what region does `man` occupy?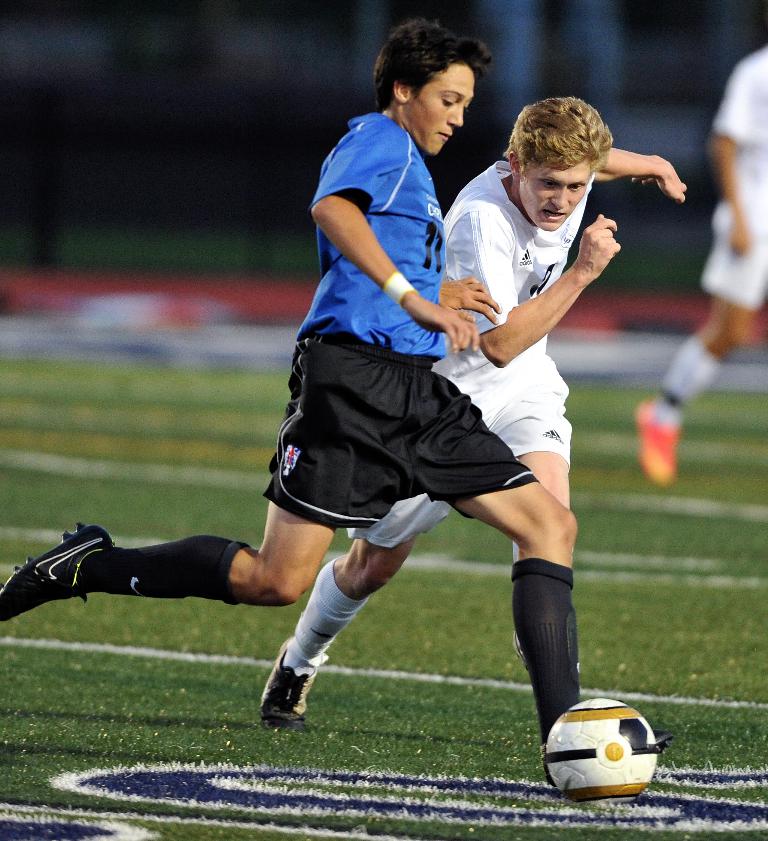
{"left": 636, "top": 46, "right": 767, "bottom": 494}.
